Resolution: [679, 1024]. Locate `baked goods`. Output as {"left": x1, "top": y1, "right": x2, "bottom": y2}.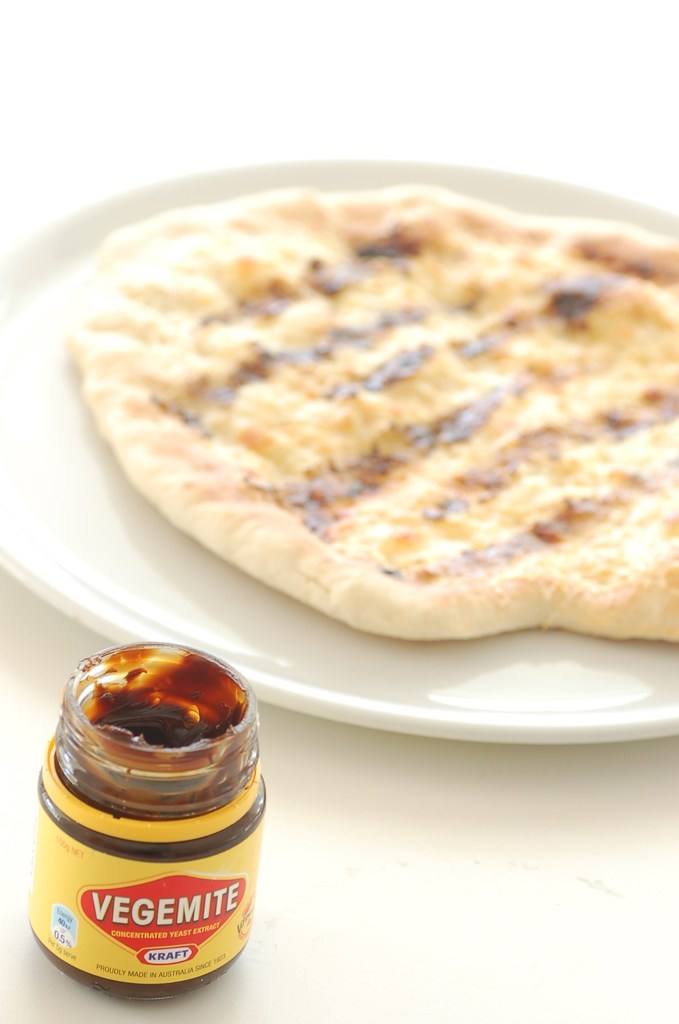
{"left": 47, "top": 181, "right": 678, "bottom": 657}.
